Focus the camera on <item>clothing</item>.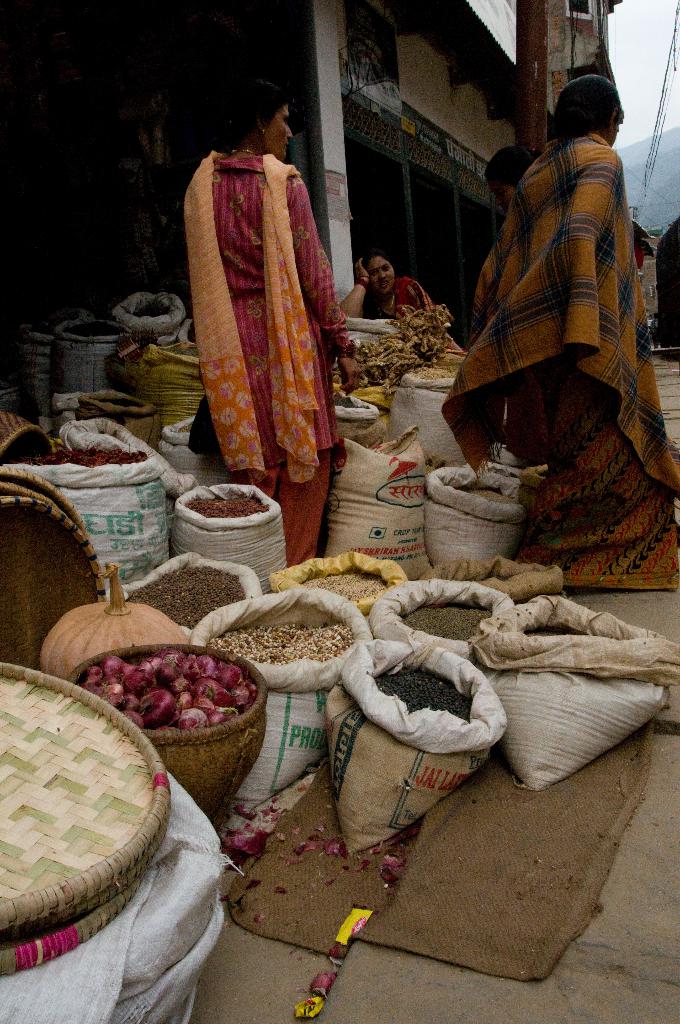
Focus region: locate(190, 102, 357, 529).
